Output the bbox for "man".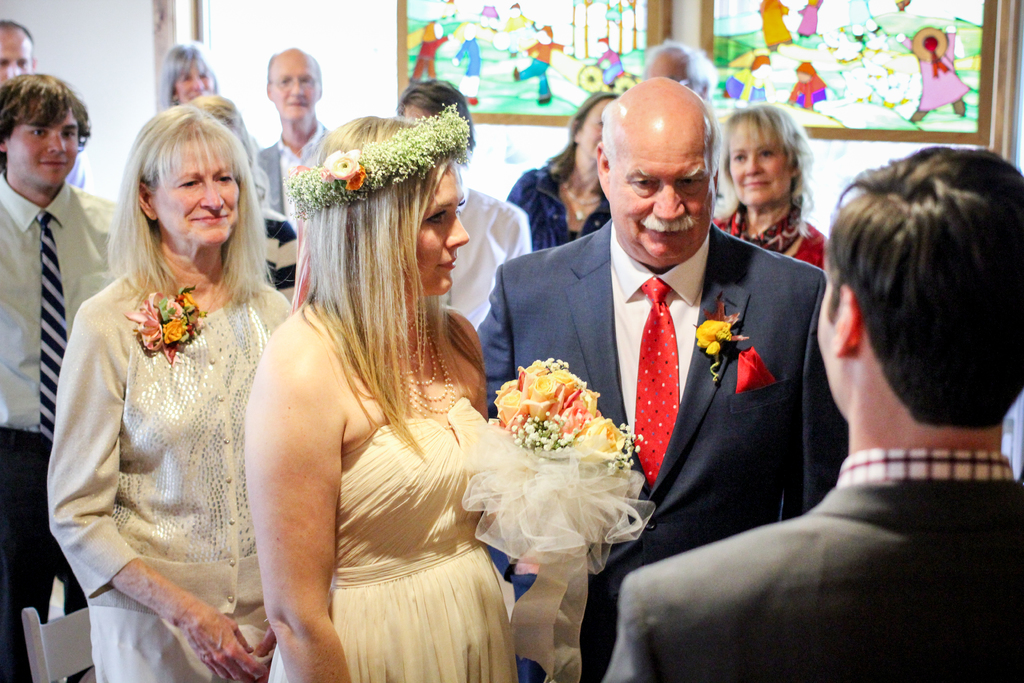
locate(0, 74, 120, 682).
